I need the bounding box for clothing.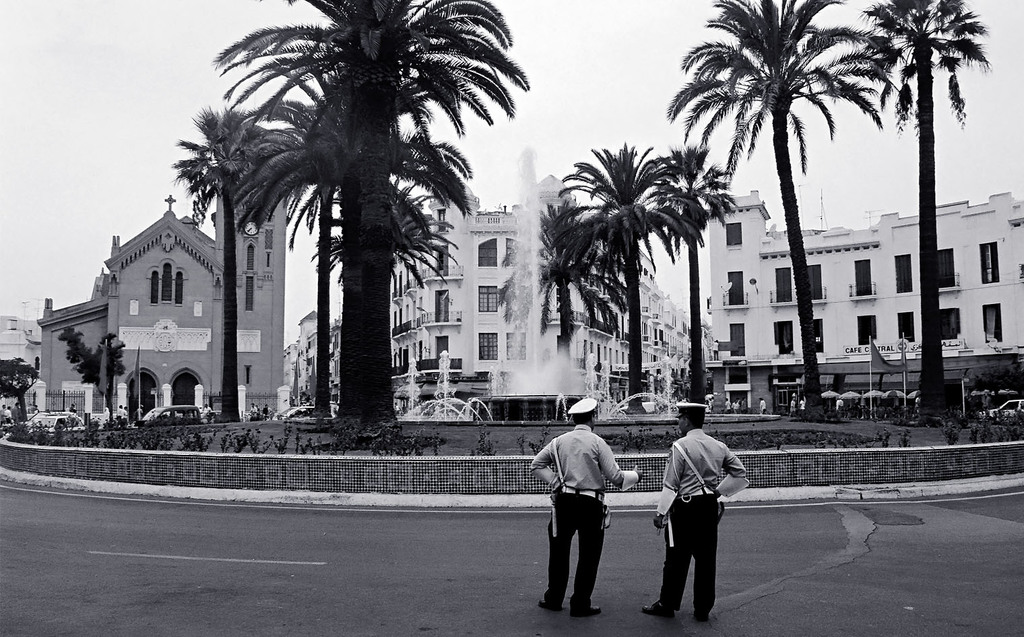
Here it is: [left=761, top=398, right=767, bottom=413].
